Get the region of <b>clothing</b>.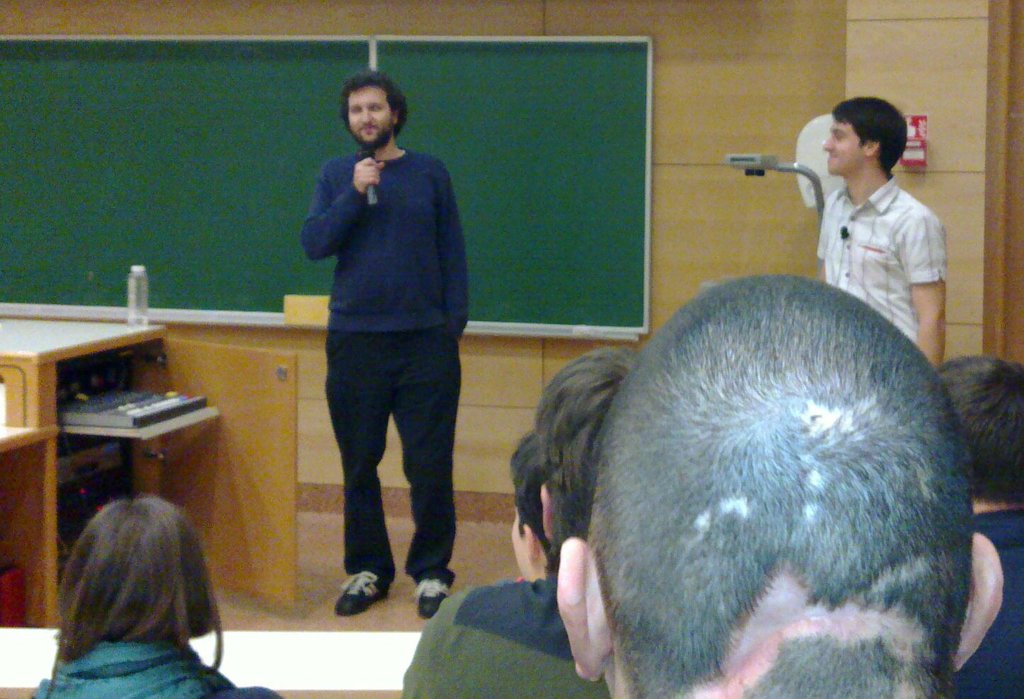
401/578/613/698.
